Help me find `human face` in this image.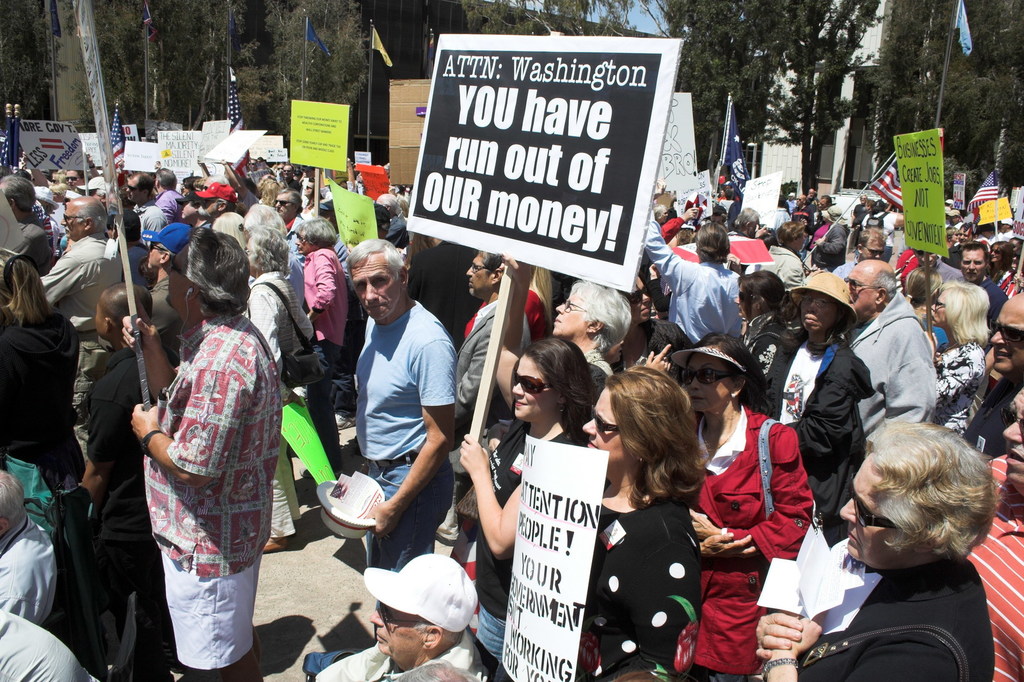
Found it: select_region(985, 295, 1023, 372).
